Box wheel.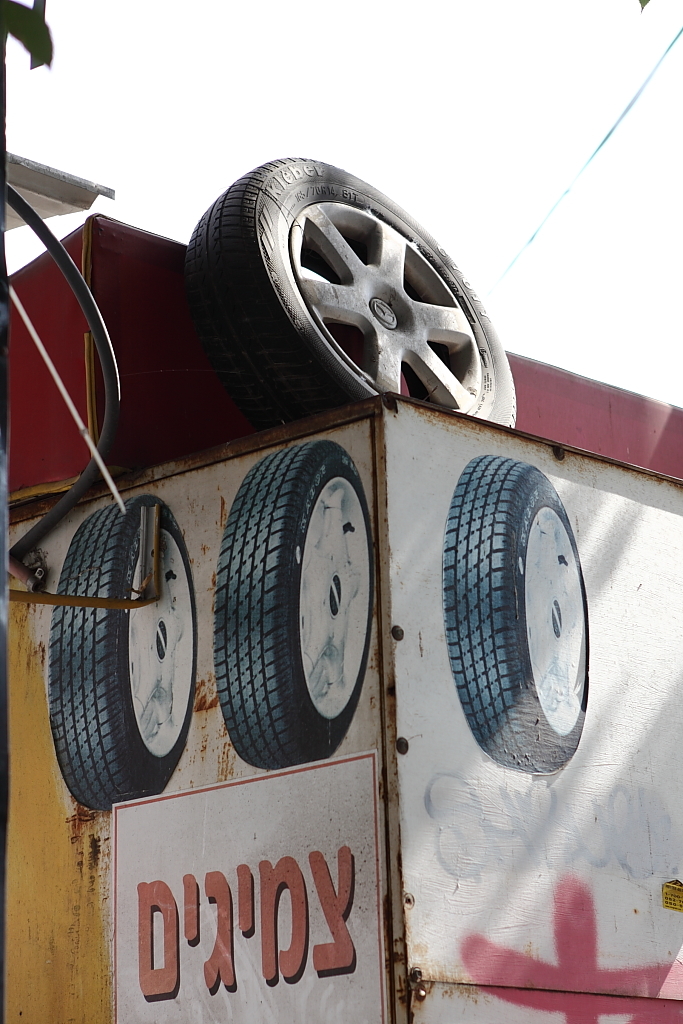
left=432, top=438, right=595, bottom=778.
